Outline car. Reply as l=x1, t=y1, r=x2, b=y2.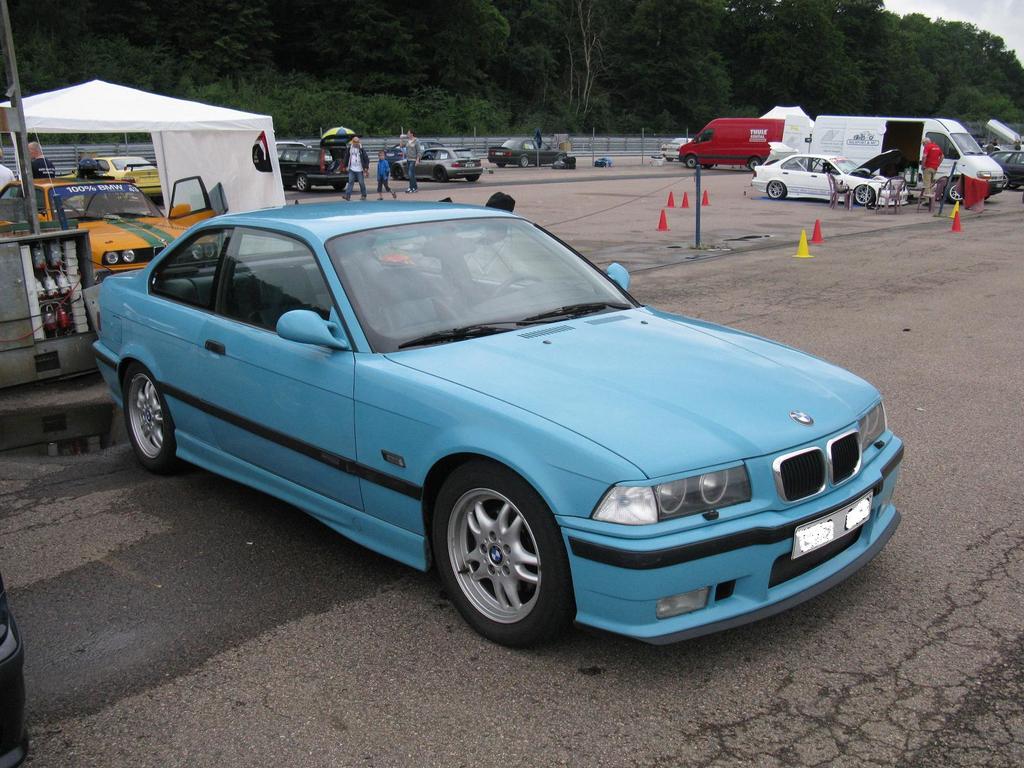
l=88, t=203, r=908, b=644.
